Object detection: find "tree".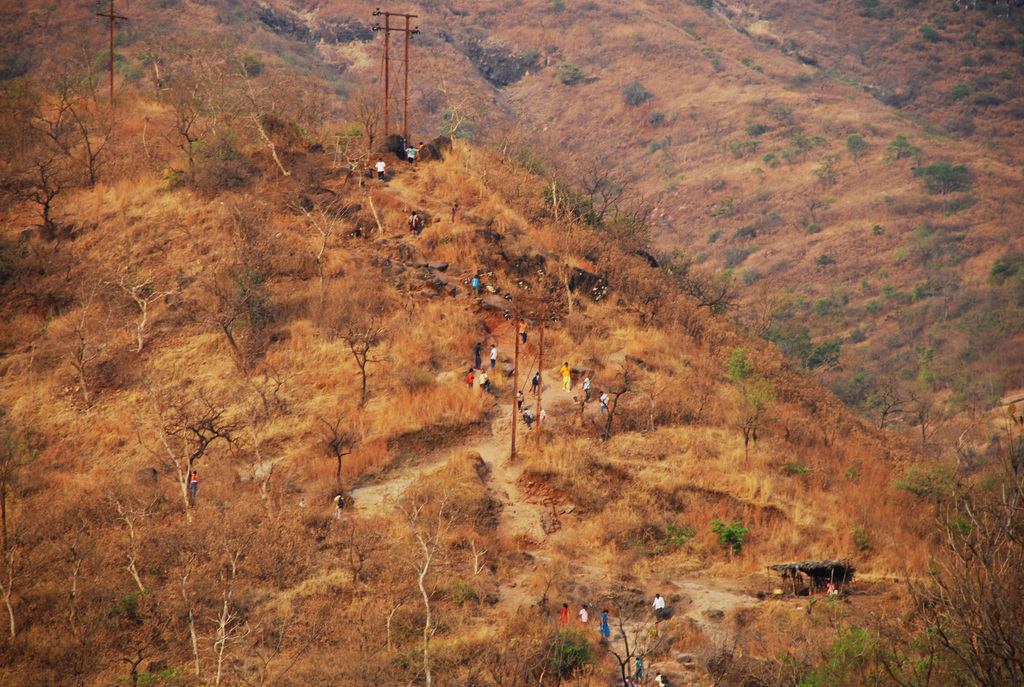
605,590,676,686.
